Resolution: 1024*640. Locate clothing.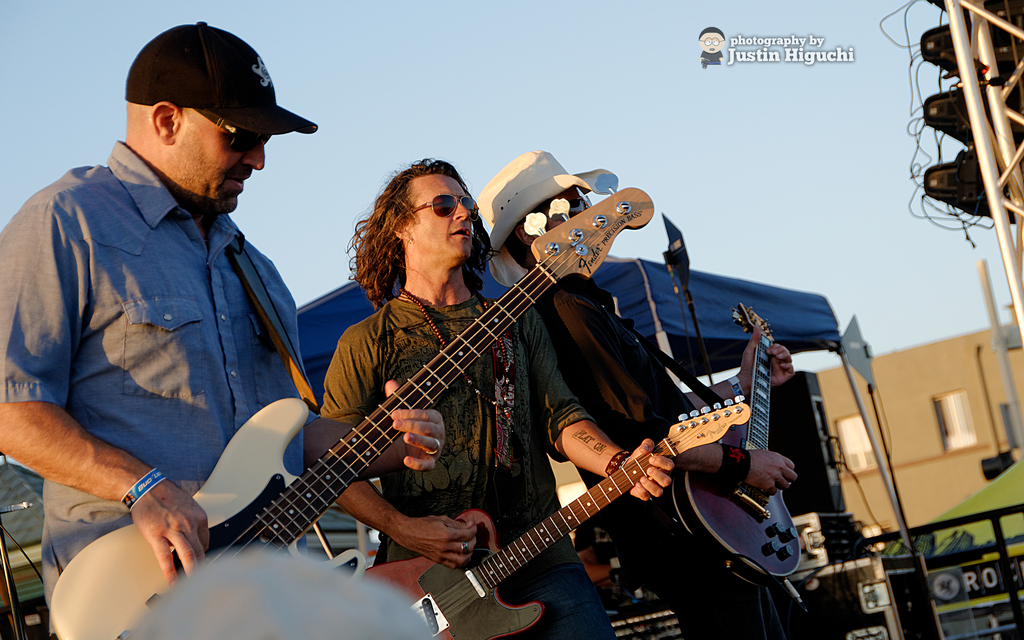
Rect(10, 112, 320, 606).
